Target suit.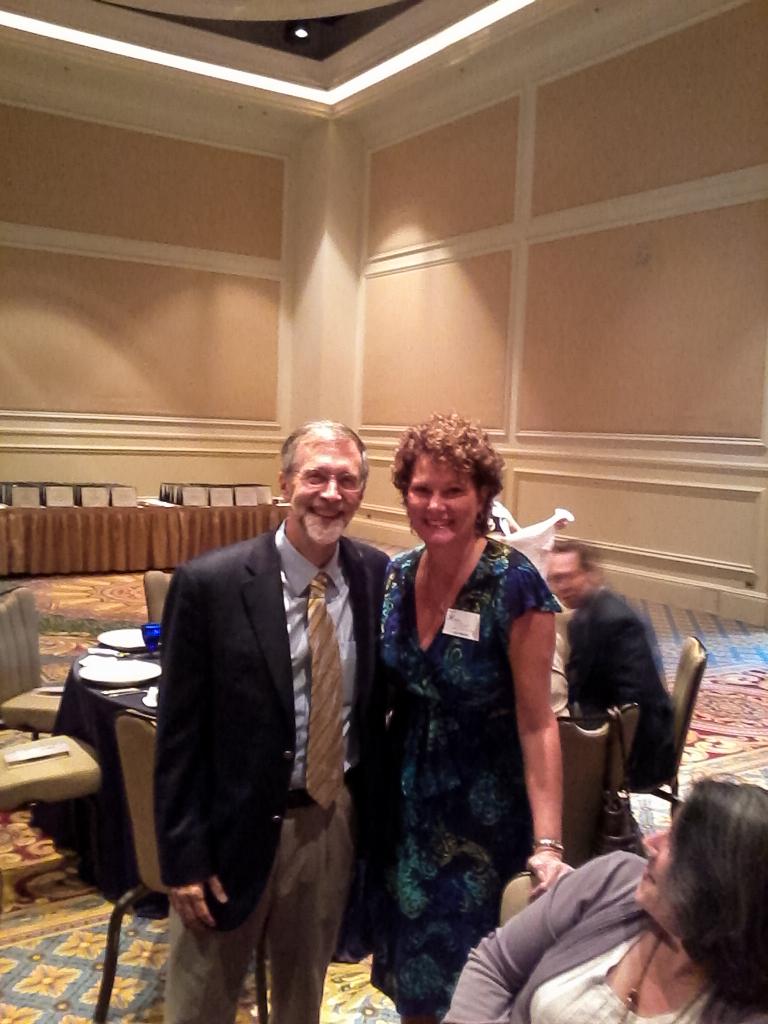
Target region: bbox=(153, 523, 394, 931).
